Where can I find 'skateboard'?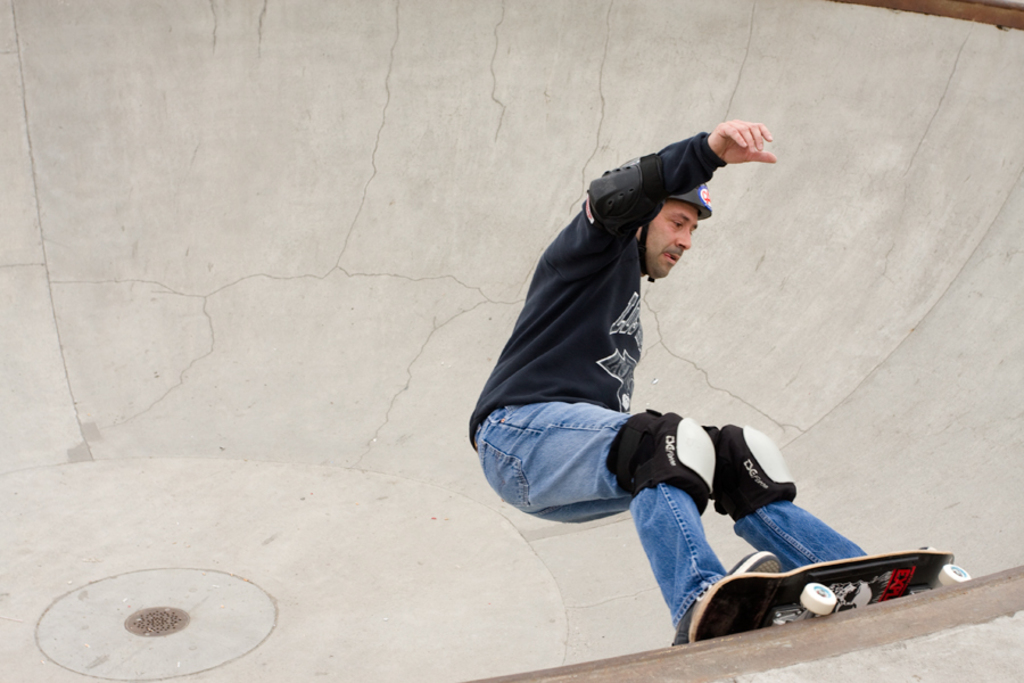
You can find it at (688, 550, 973, 643).
